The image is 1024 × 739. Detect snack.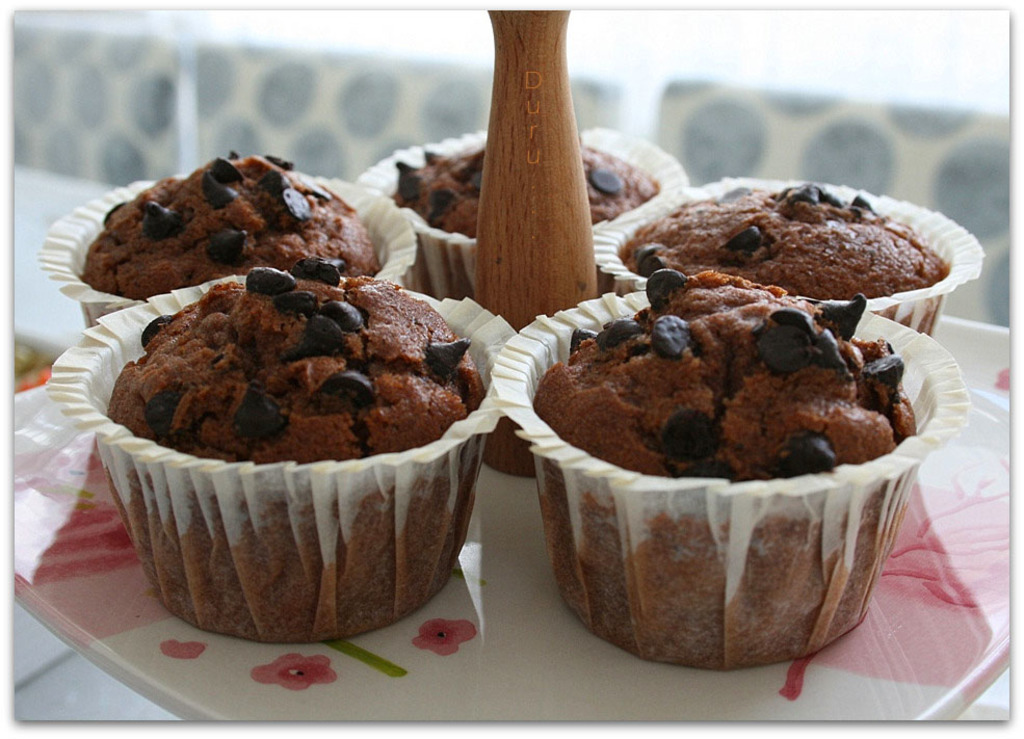
Detection: (left=42, top=148, right=419, bottom=296).
